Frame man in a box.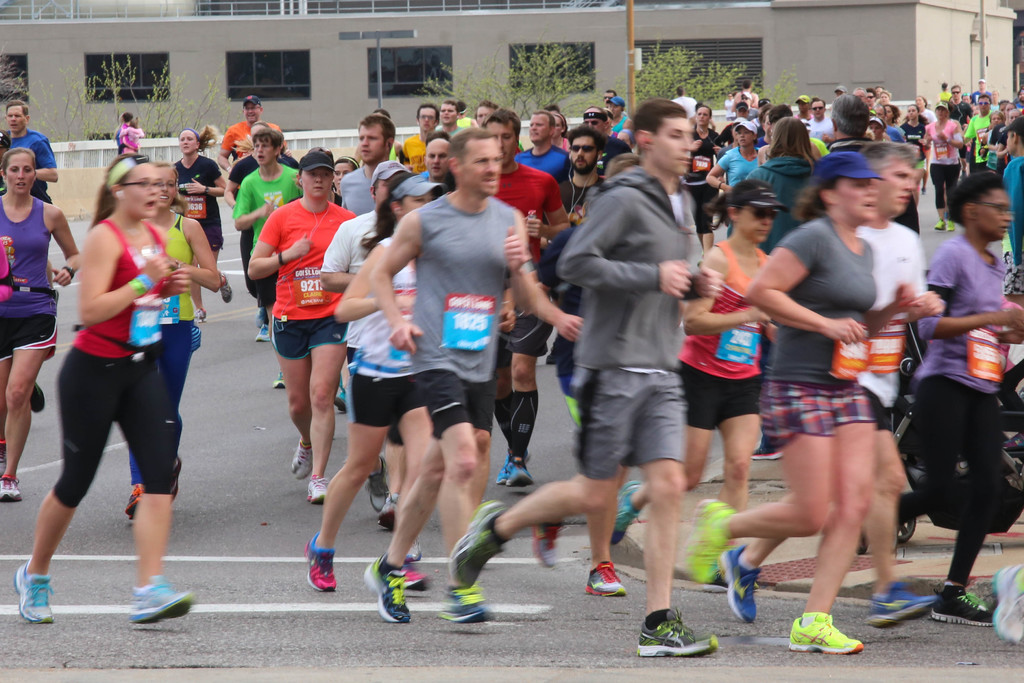
x1=547, y1=97, x2=736, y2=632.
